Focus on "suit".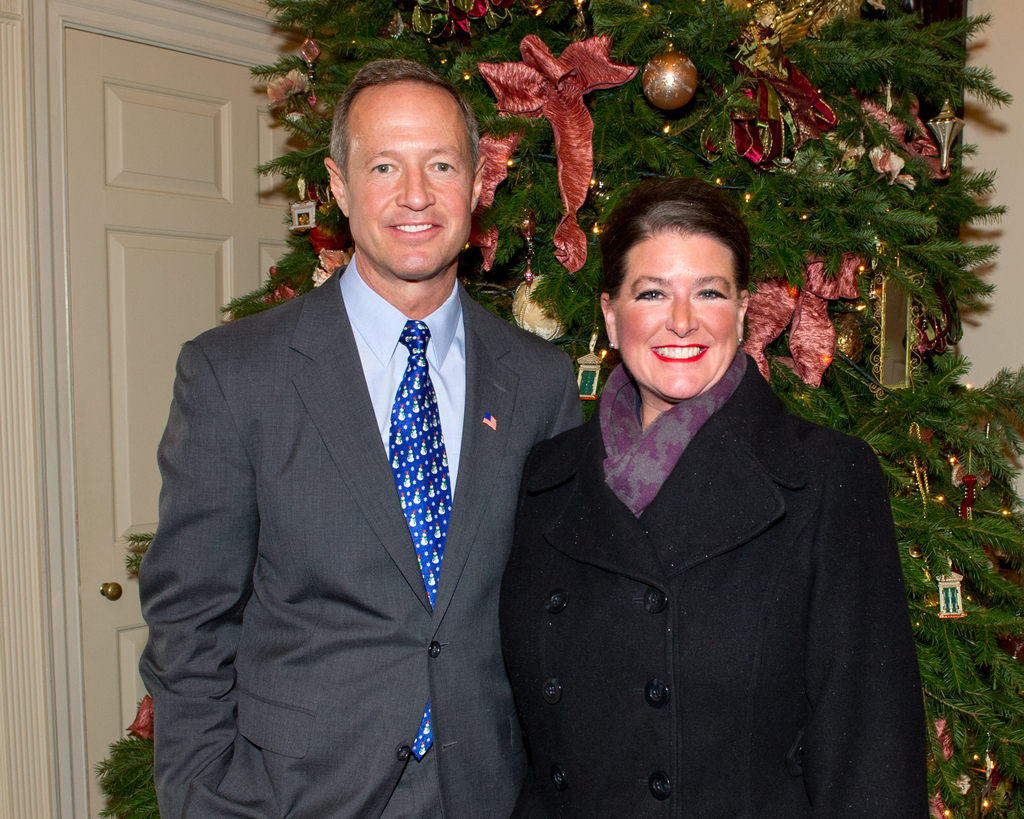
Focused at region(138, 255, 586, 813).
